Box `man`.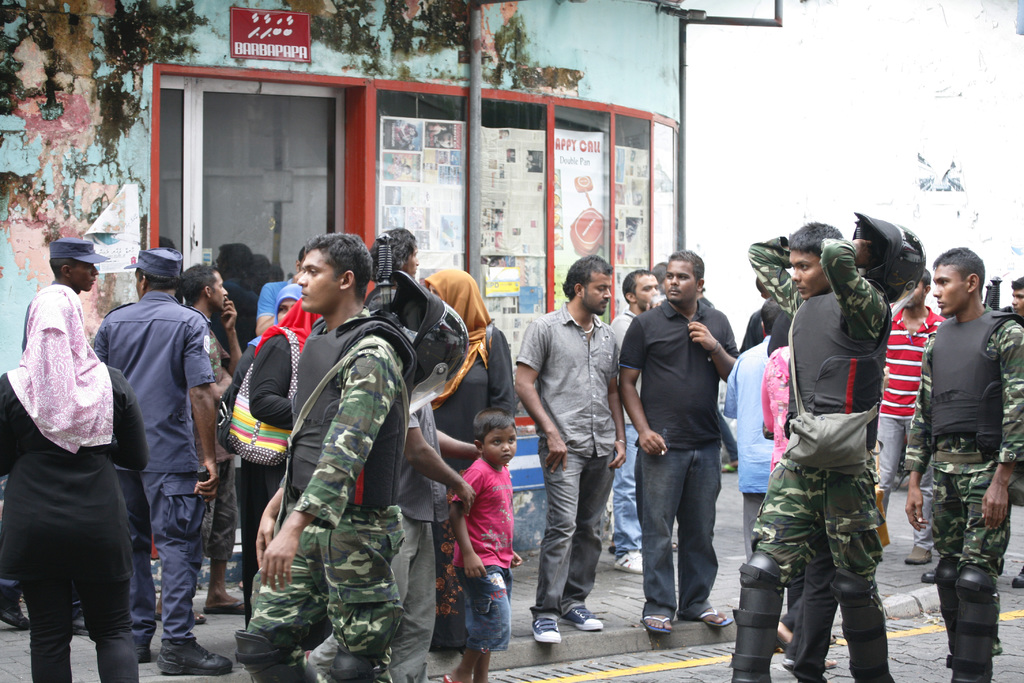
1010 276 1023 315.
